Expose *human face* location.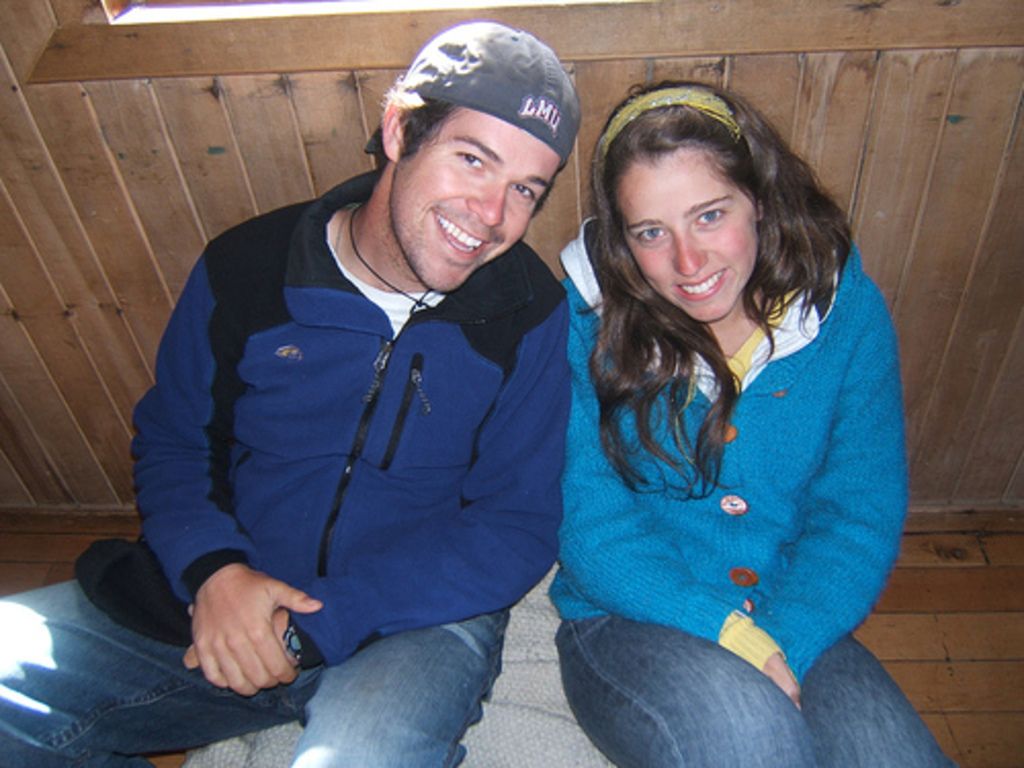
Exposed at x1=393, y1=106, x2=561, y2=295.
